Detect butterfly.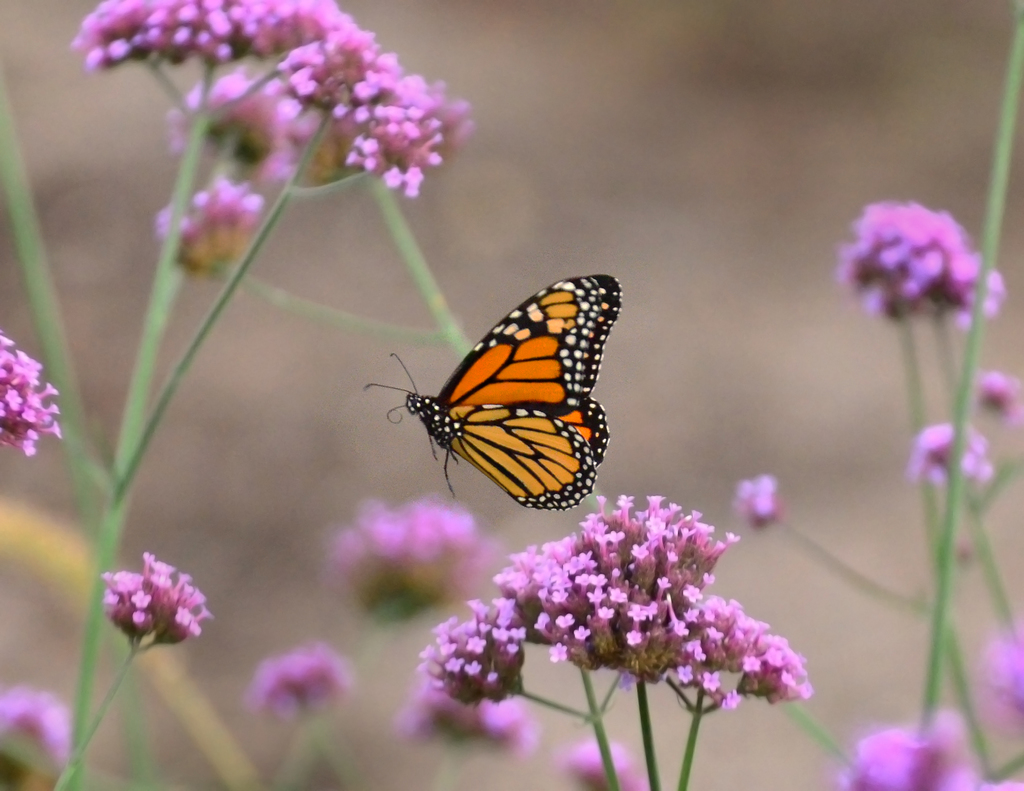
Detected at l=378, t=271, r=634, b=521.
